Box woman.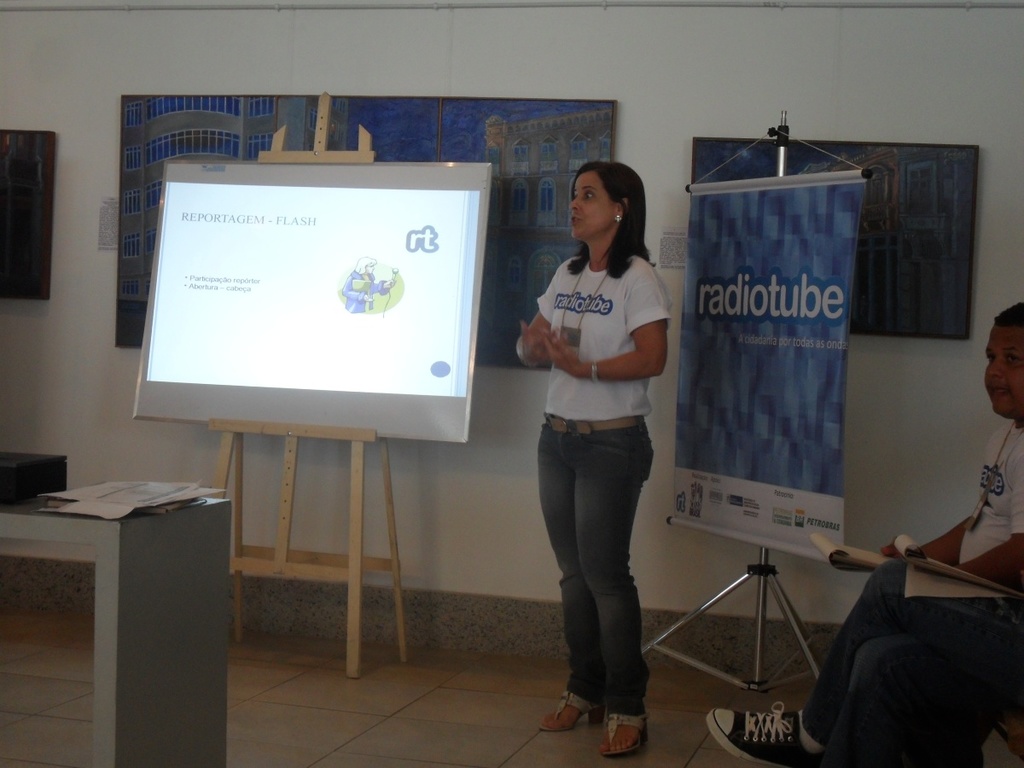
x1=518 y1=158 x2=673 y2=759.
